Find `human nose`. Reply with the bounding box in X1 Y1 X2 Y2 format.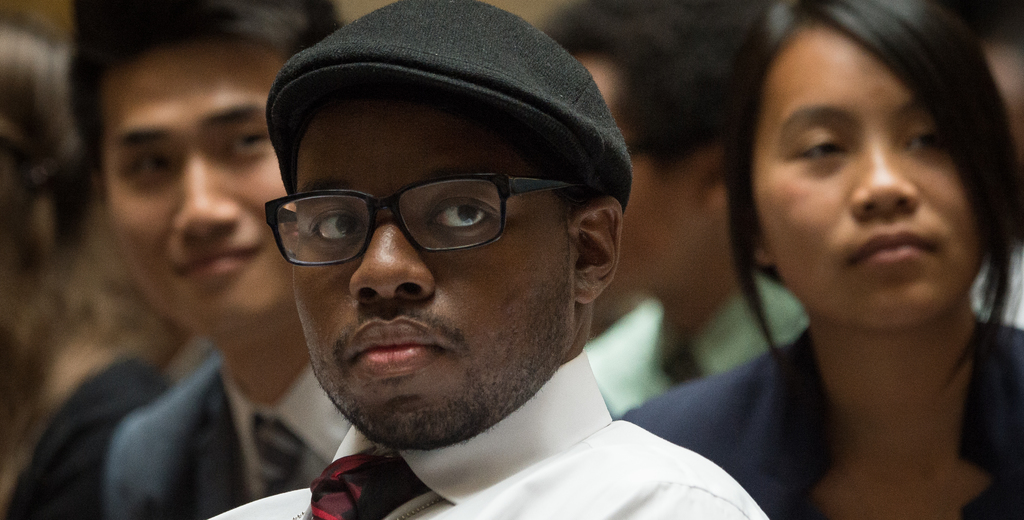
851 136 917 218.
